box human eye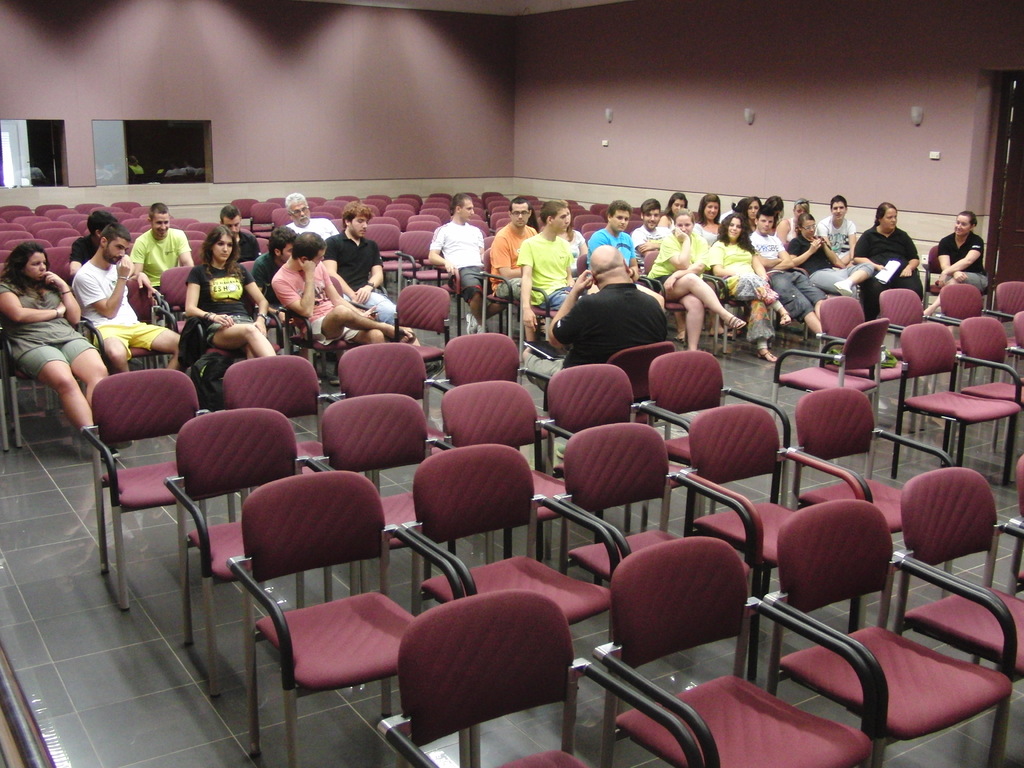
box=[154, 221, 163, 226]
